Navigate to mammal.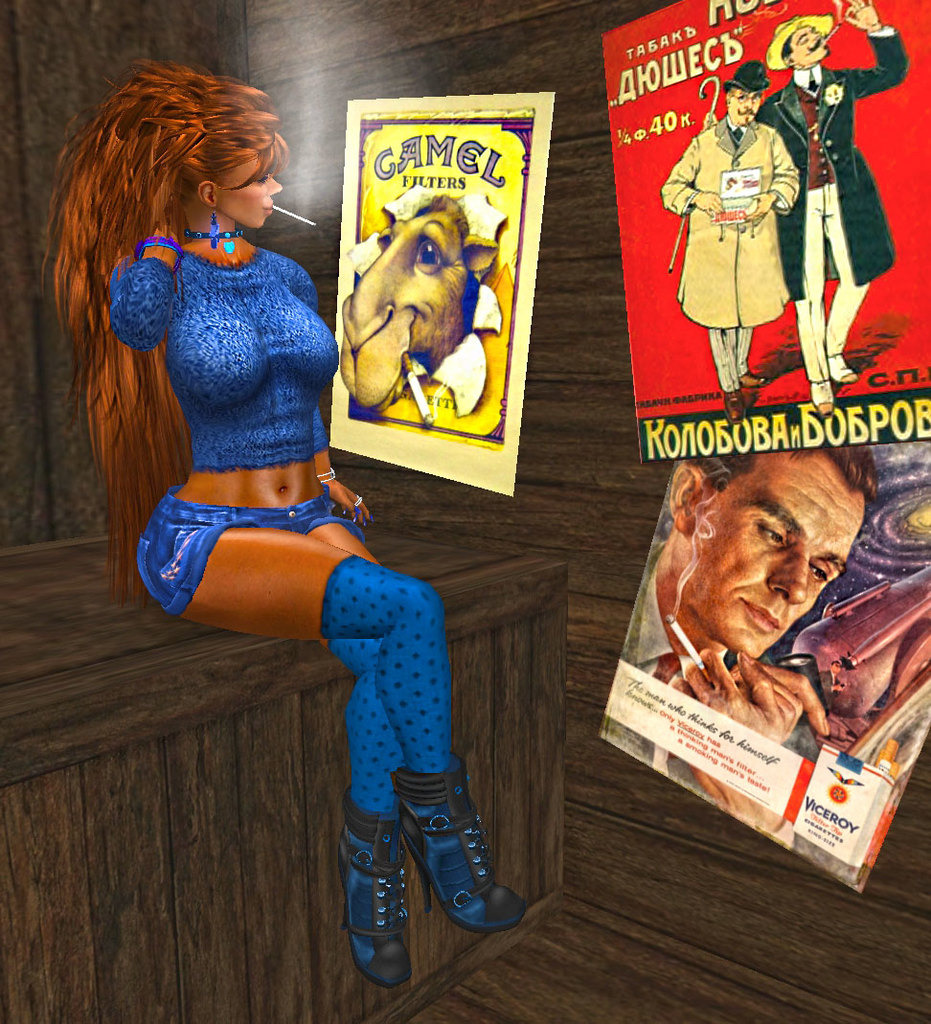
Navigation target: (337, 184, 504, 412).
